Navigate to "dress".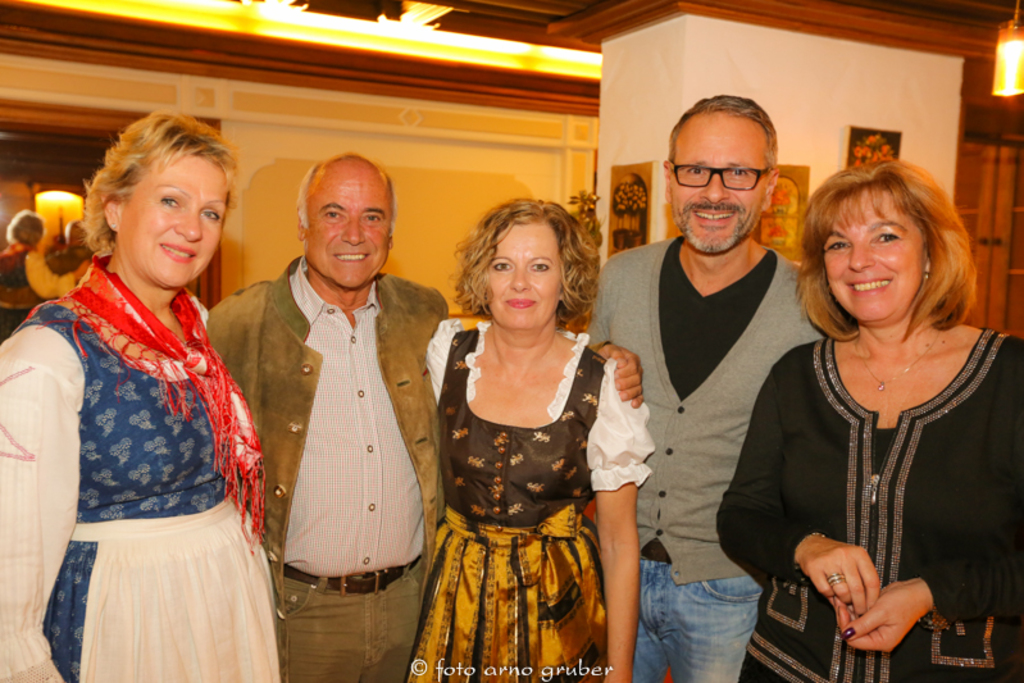
Navigation target: {"left": 0, "top": 300, "right": 282, "bottom": 682}.
